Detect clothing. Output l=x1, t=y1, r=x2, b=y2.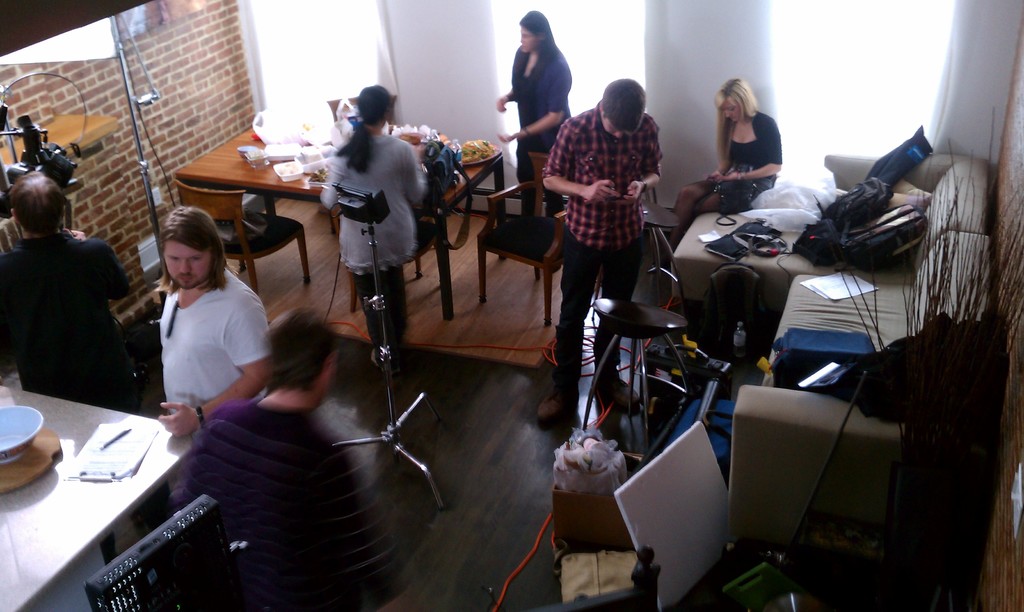
l=701, t=106, r=782, b=216.
